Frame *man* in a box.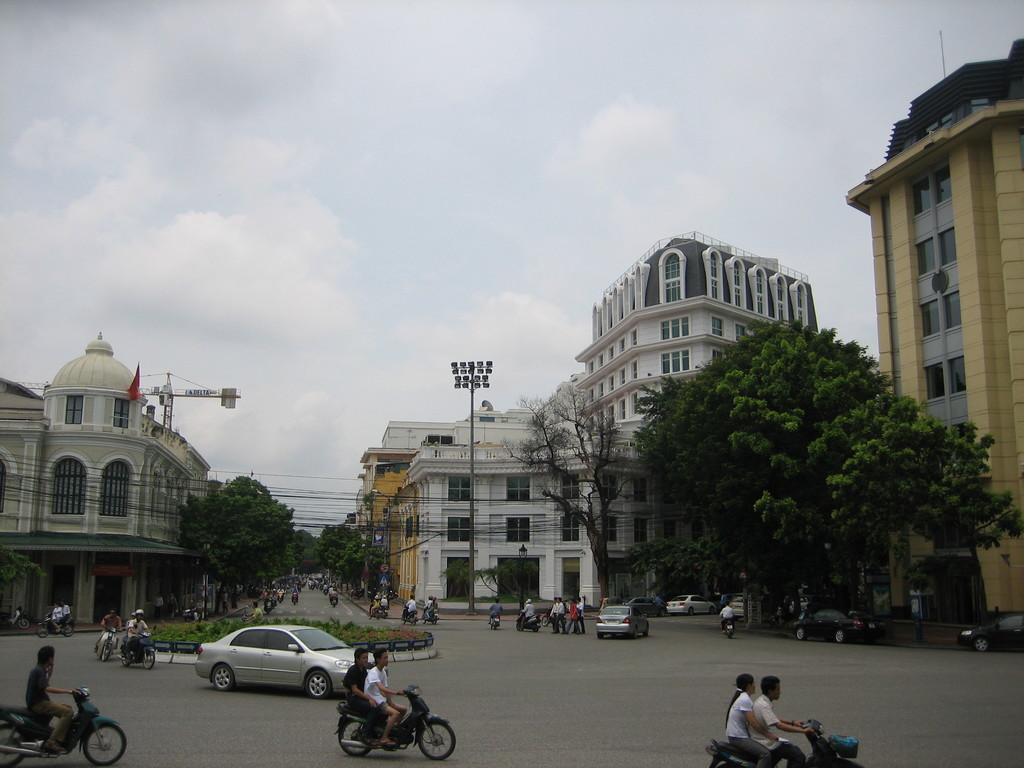
region(96, 608, 122, 650).
